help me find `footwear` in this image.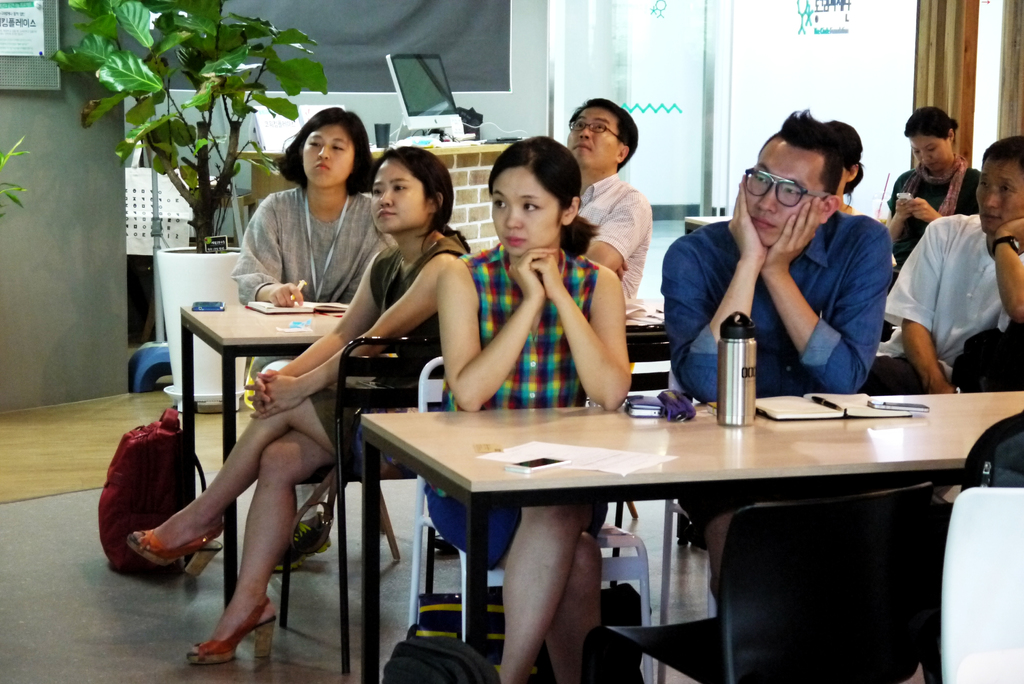
Found it: [left=120, top=526, right=224, bottom=580].
